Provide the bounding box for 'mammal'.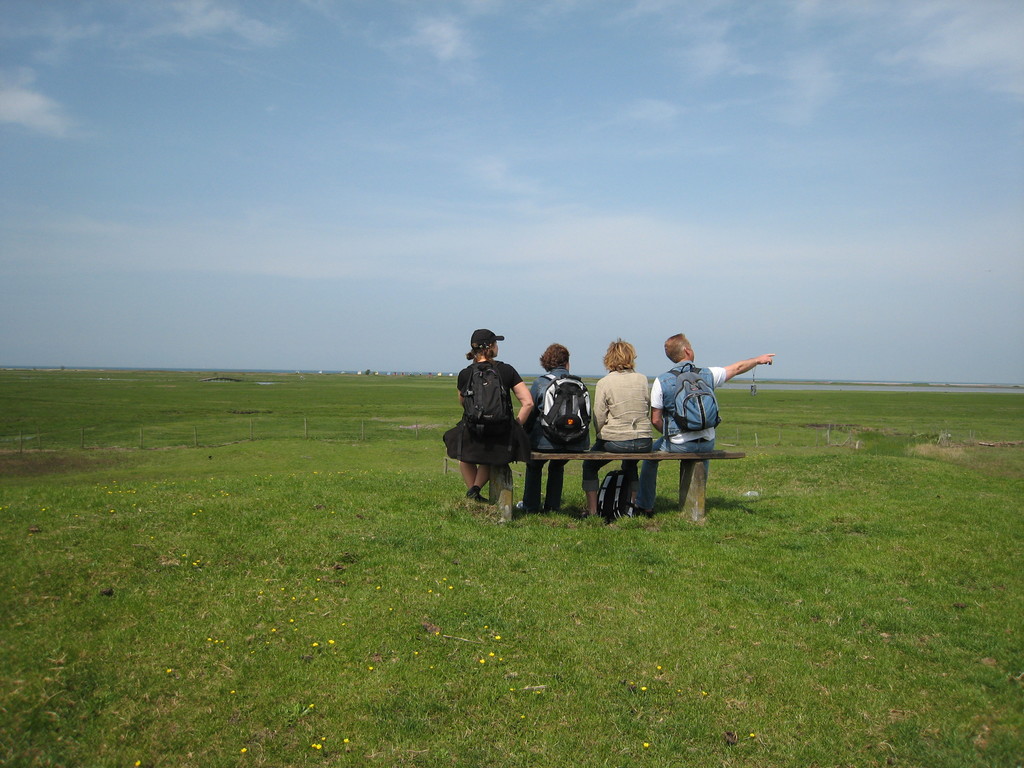
<bbox>520, 341, 582, 512</bbox>.
